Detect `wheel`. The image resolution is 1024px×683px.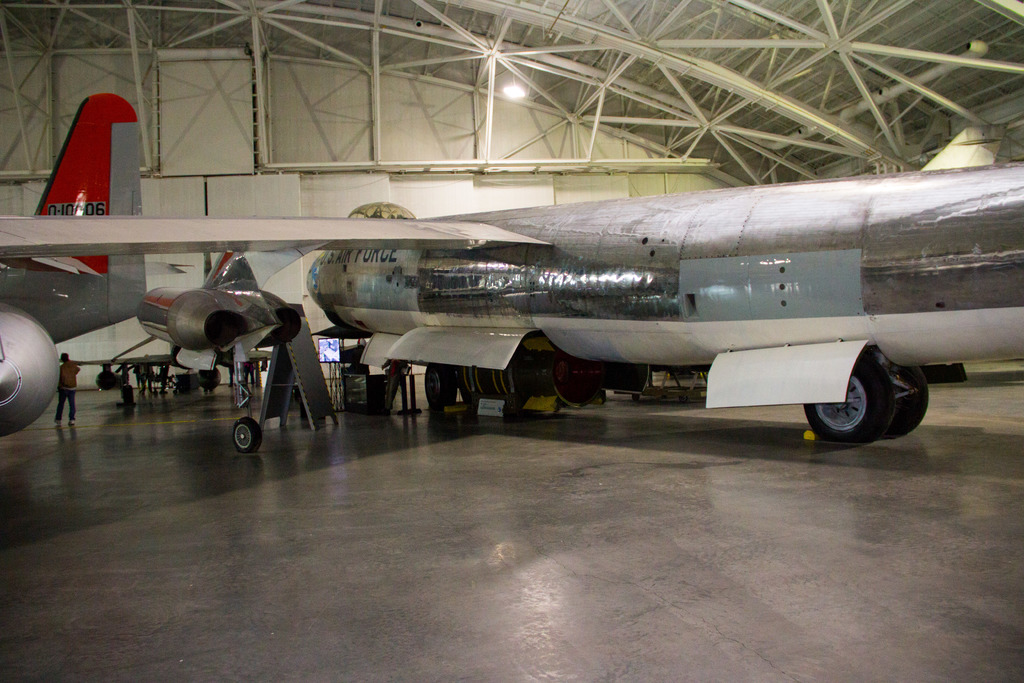
left=803, top=352, right=896, bottom=443.
